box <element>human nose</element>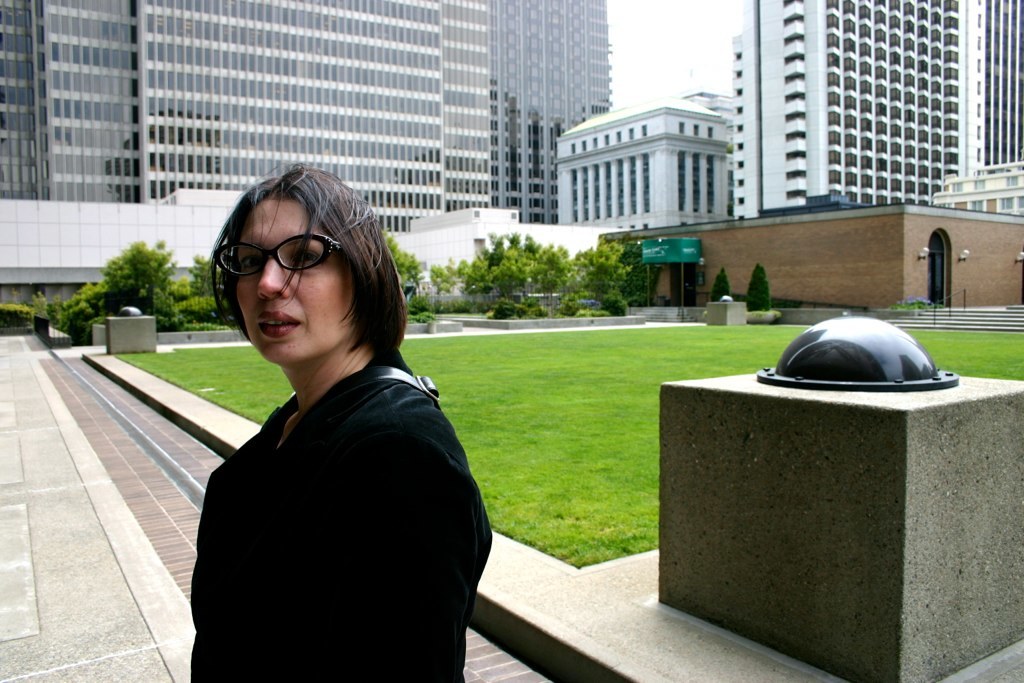
BBox(256, 263, 290, 302)
